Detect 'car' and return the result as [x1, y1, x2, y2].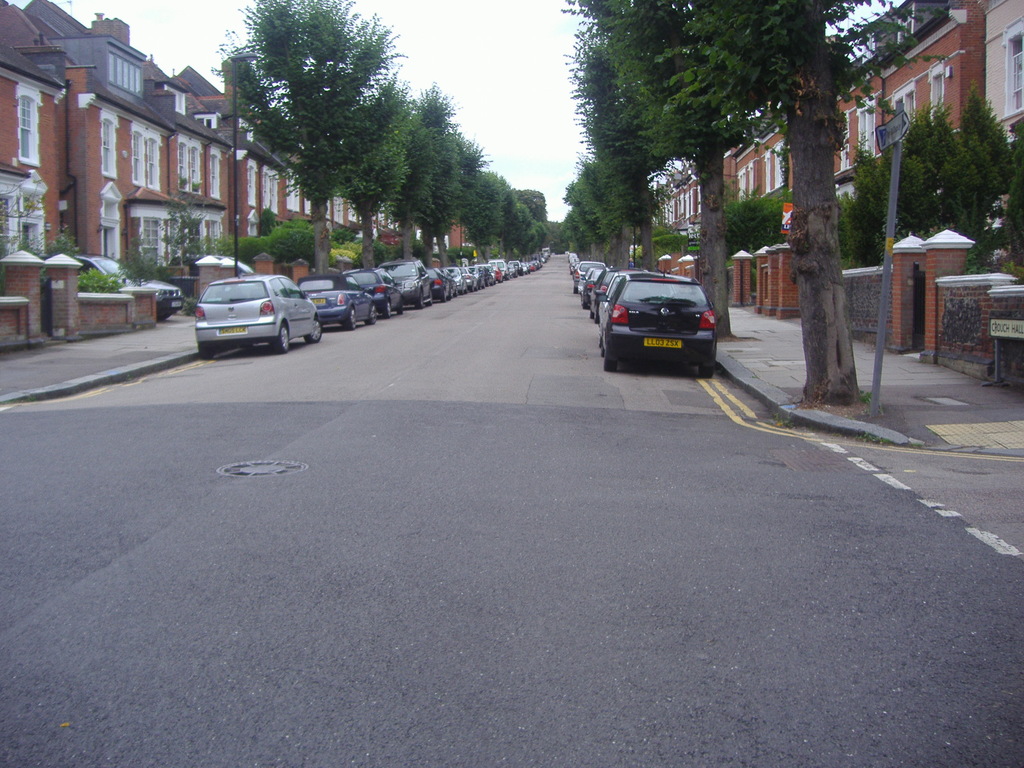
[199, 275, 321, 355].
